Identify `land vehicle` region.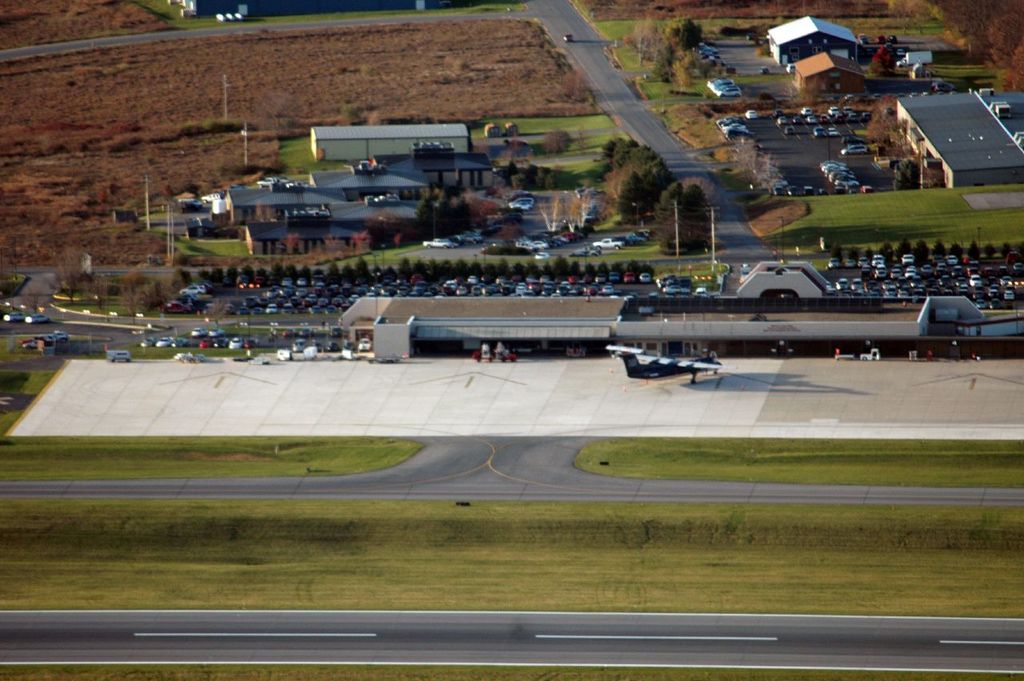
Region: locate(329, 322, 347, 338).
